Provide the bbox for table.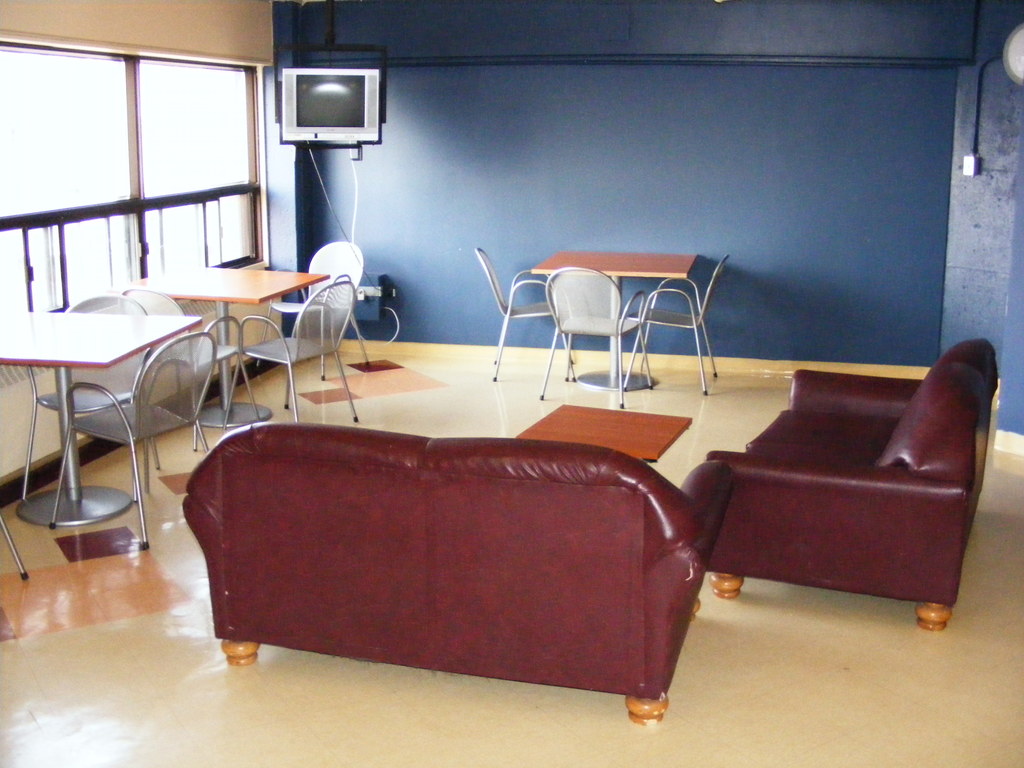
crop(153, 266, 329, 431).
